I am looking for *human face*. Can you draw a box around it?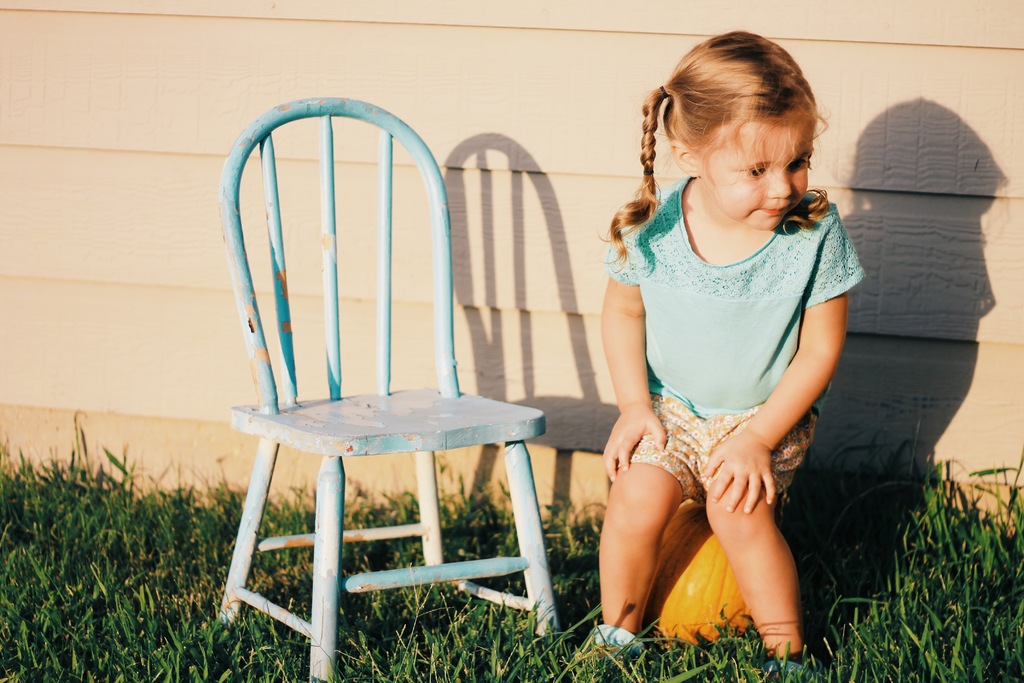
Sure, the bounding box is l=692, t=115, r=819, b=228.
